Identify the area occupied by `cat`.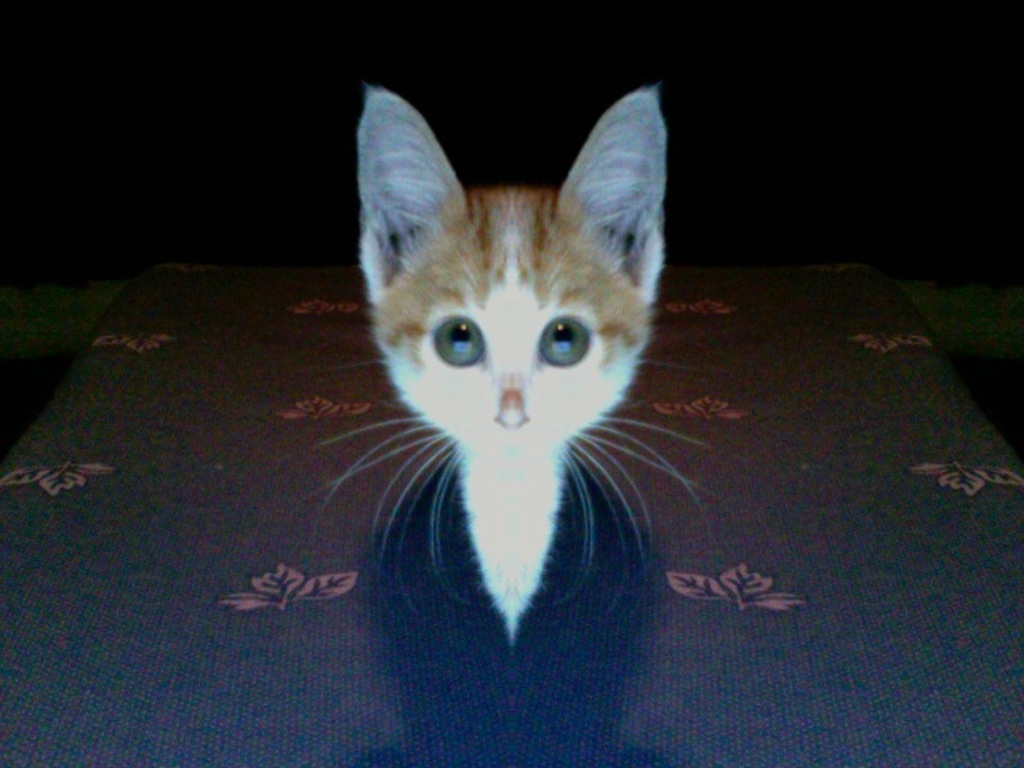
Area: 301,78,725,648.
